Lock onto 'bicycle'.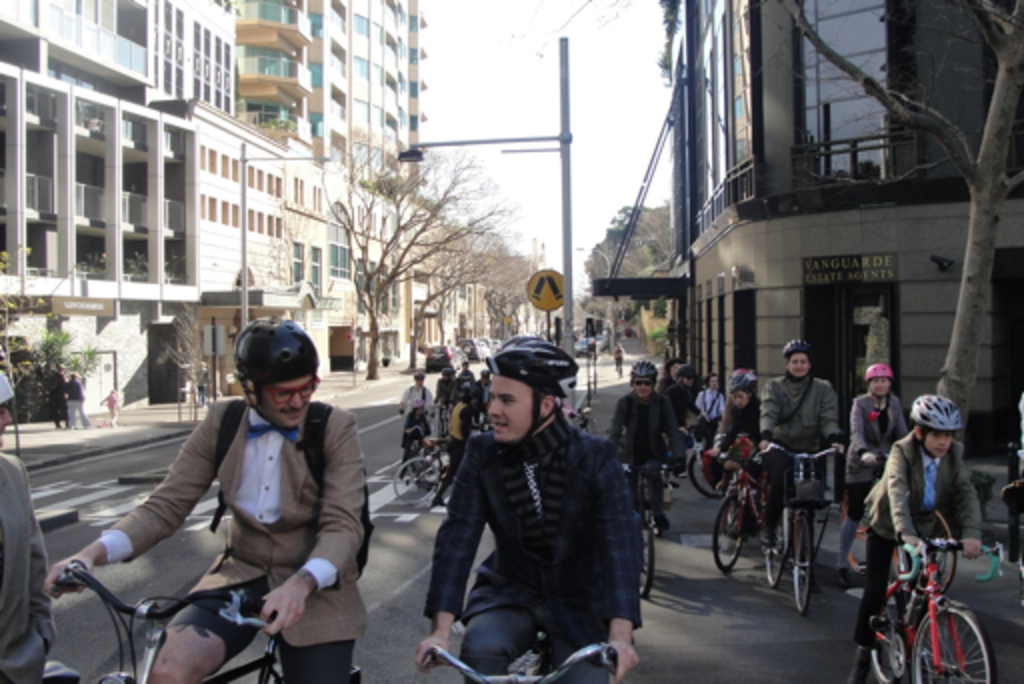
Locked: <bbox>840, 456, 956, 594</bbox>.
